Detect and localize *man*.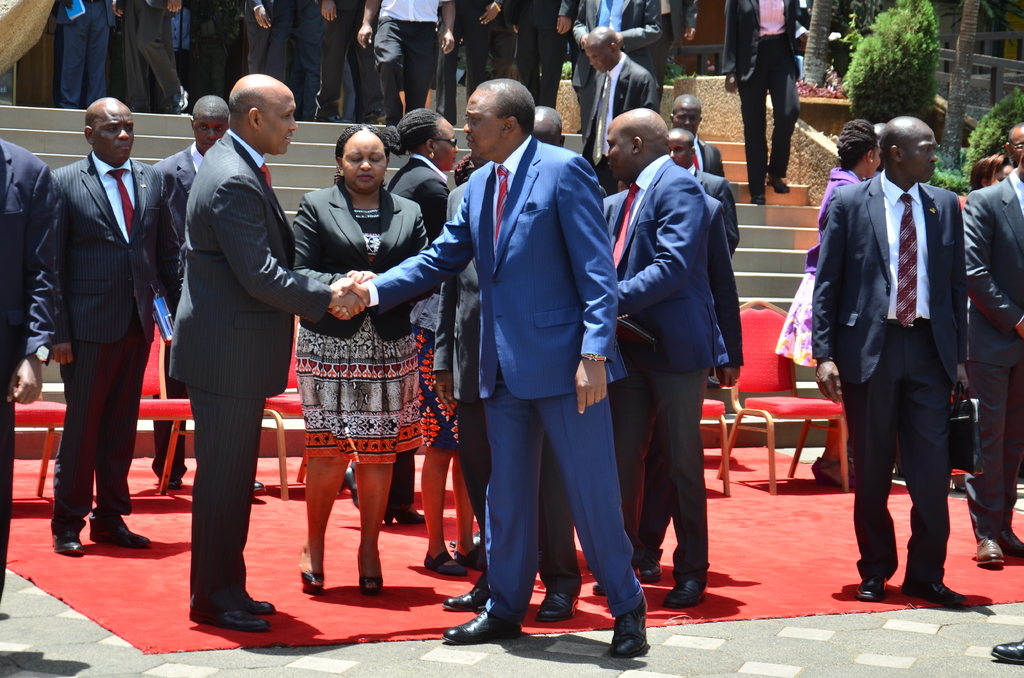
Localized at BBox(803, 111, 980, 609).
